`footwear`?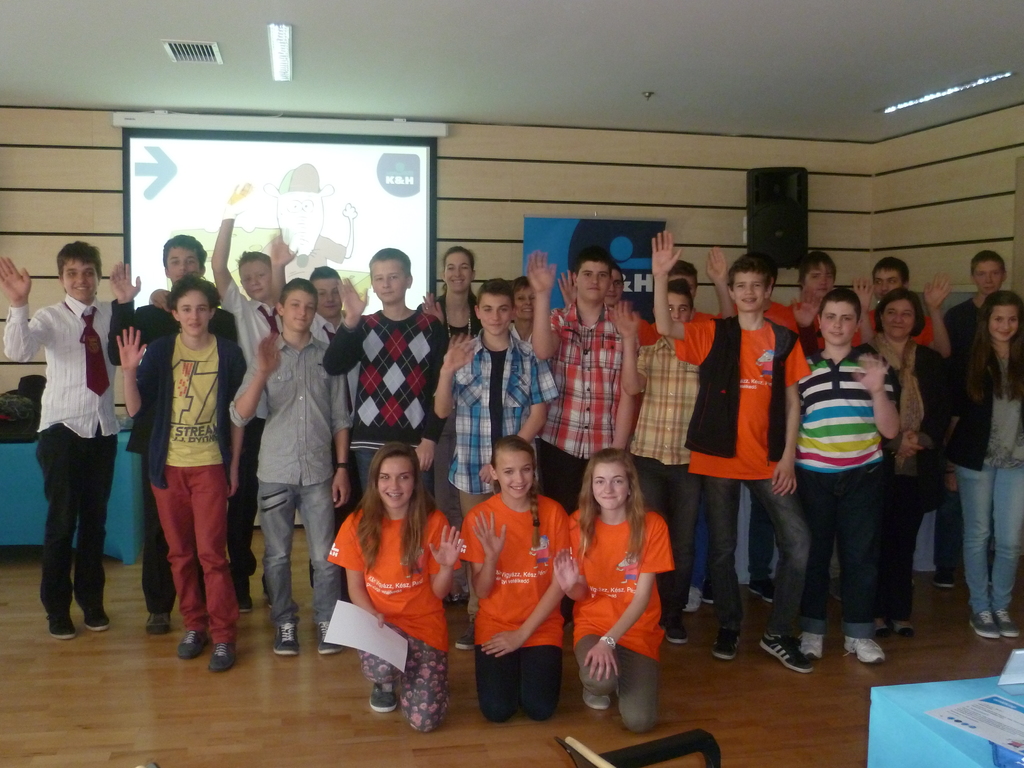
271,622,299,655
